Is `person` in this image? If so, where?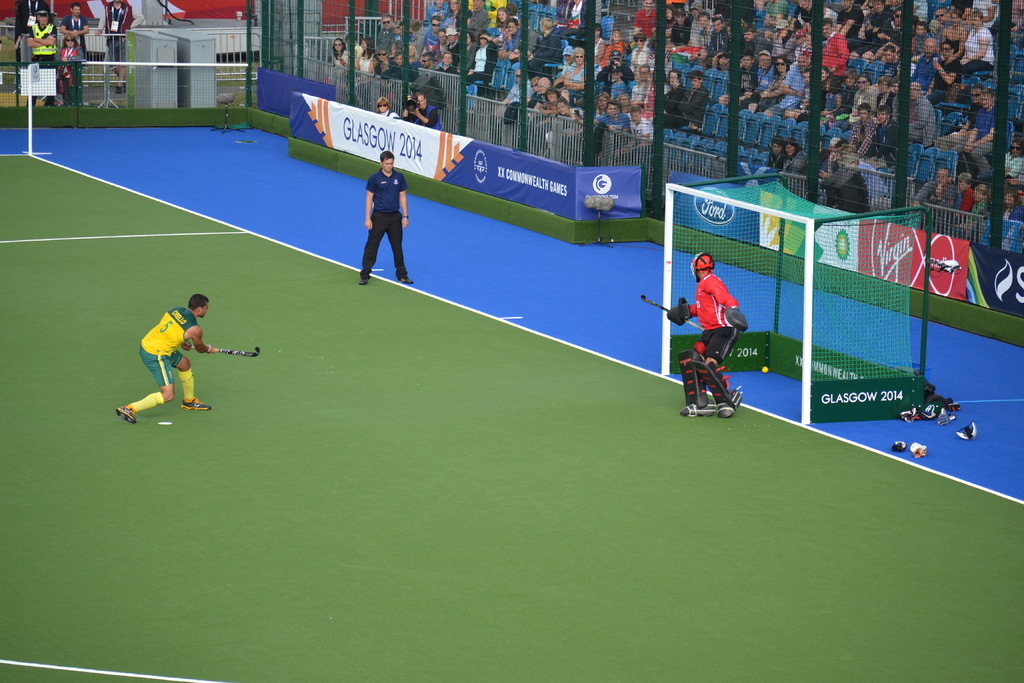
Yes, at 61/2/88/63.
